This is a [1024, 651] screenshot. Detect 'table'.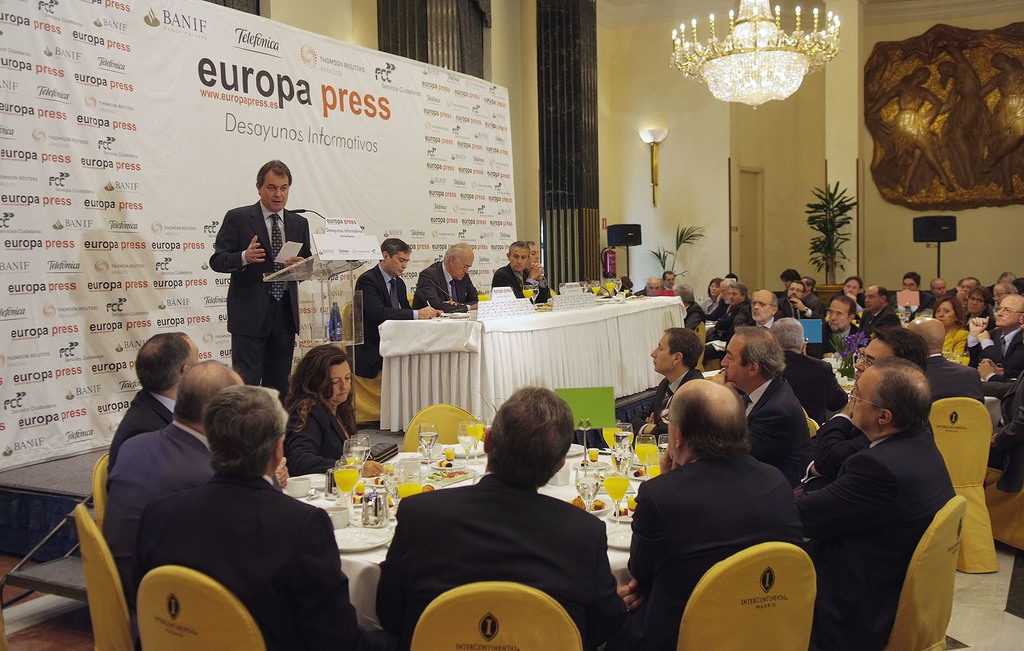
380,294,689,429.
